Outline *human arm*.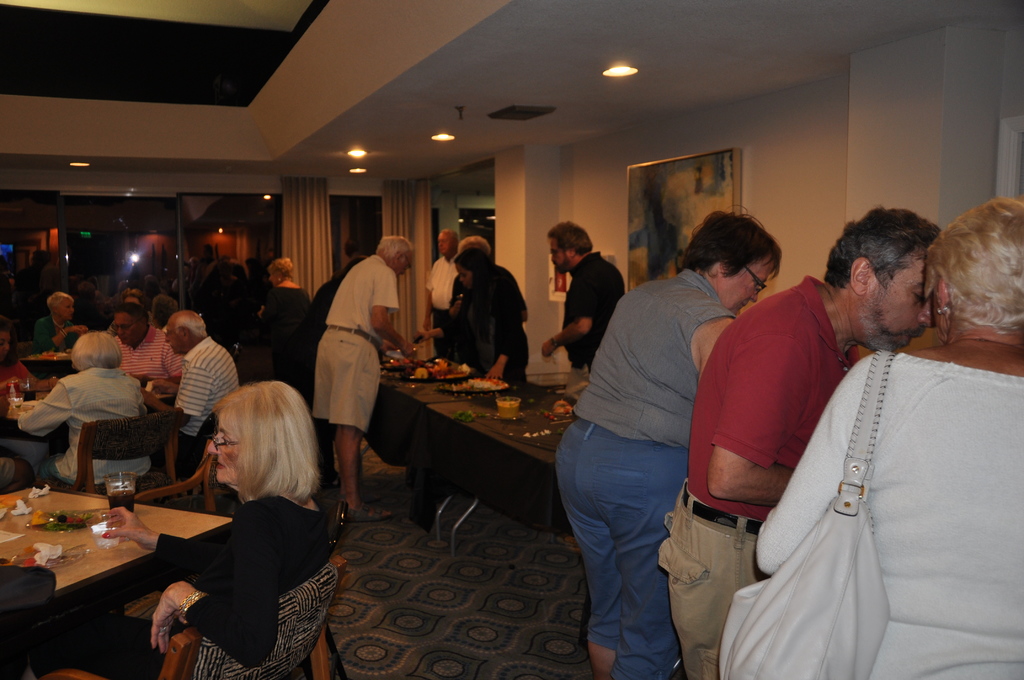
Outline: detection(136, 361, 211, 430).
